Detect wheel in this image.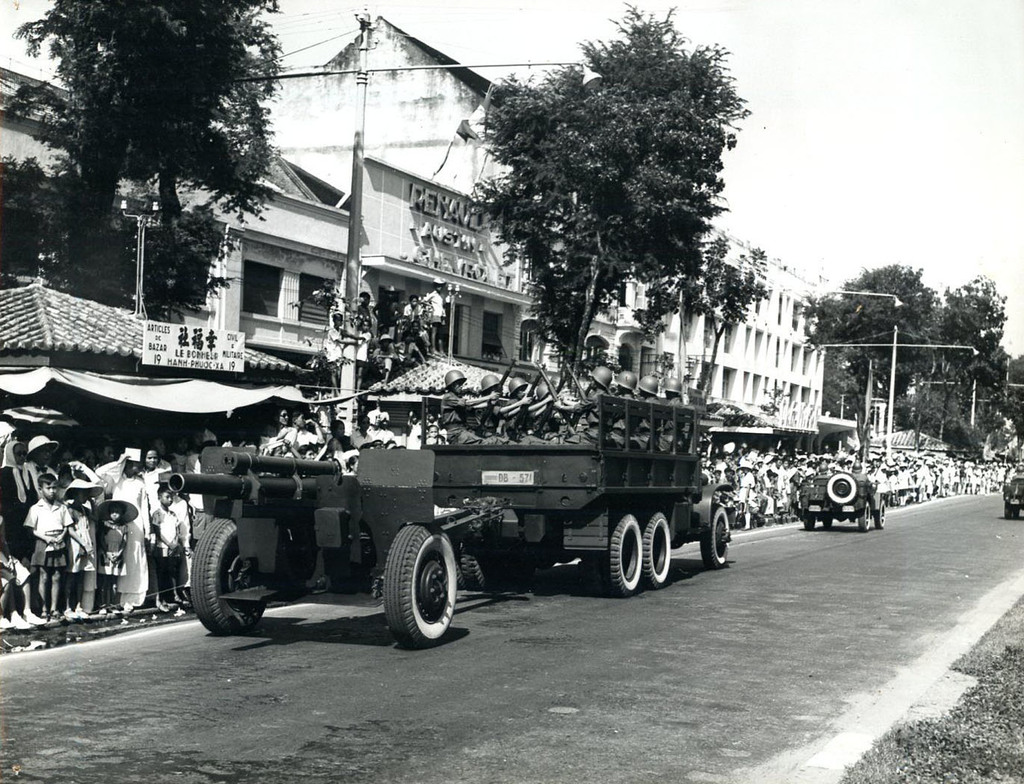
Detection: <region>599, 514, 643, 597</region>.
